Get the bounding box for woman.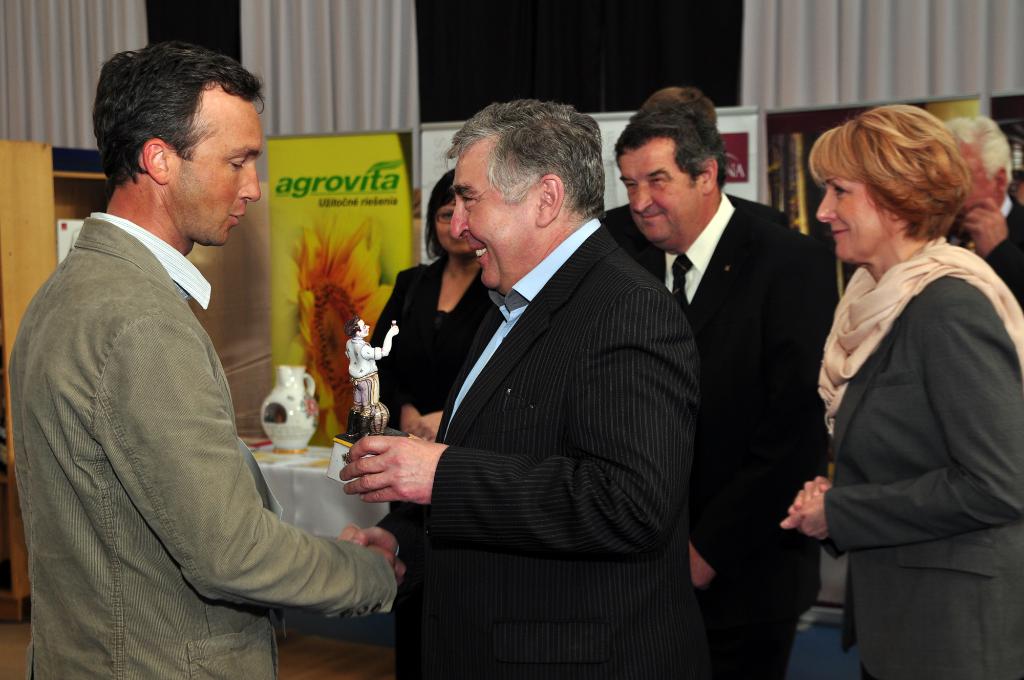
<bbox>794, 85, 1013, 679</bbox>.
